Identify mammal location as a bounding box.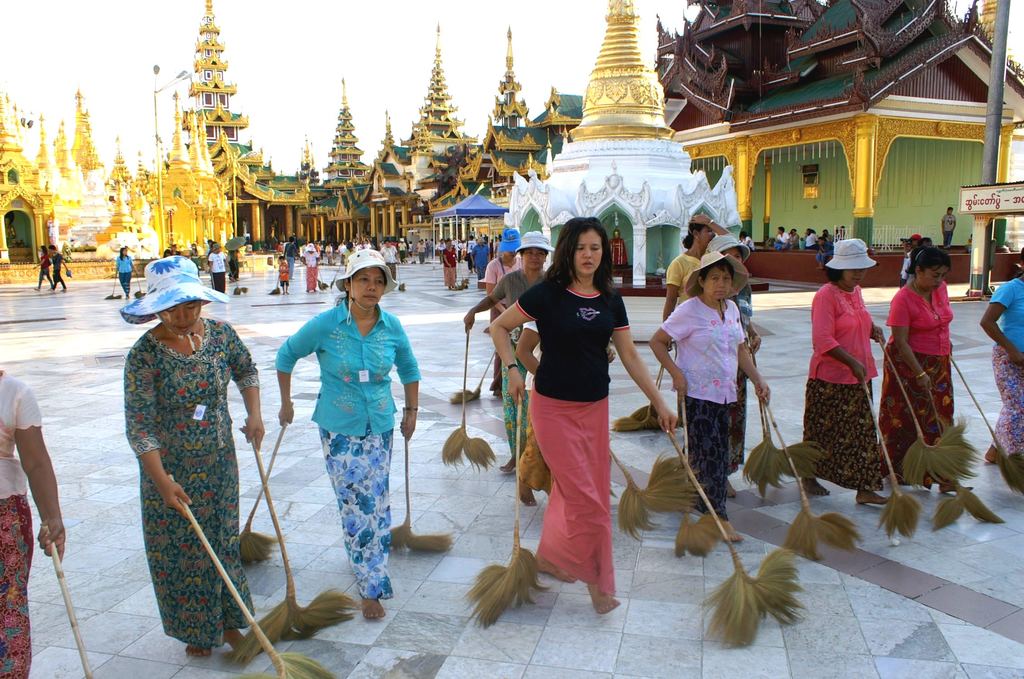
{"left": 739, "top": 231, "right": 753, "bottom": 250}.
